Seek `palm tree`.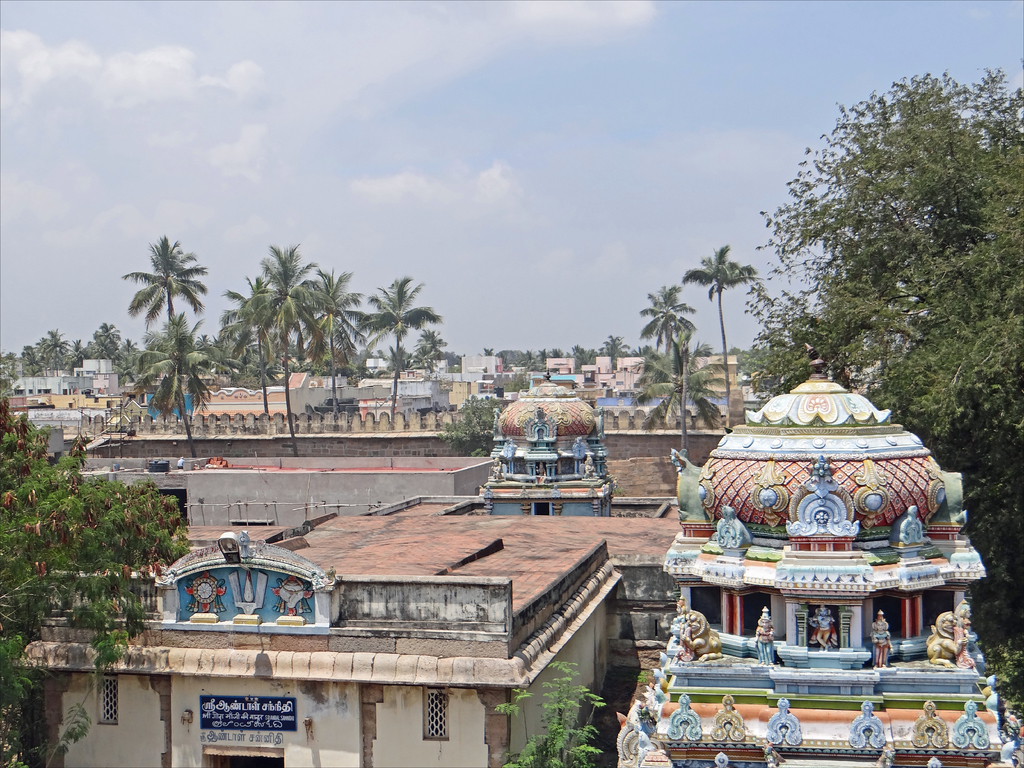
(412,327,447,360).
